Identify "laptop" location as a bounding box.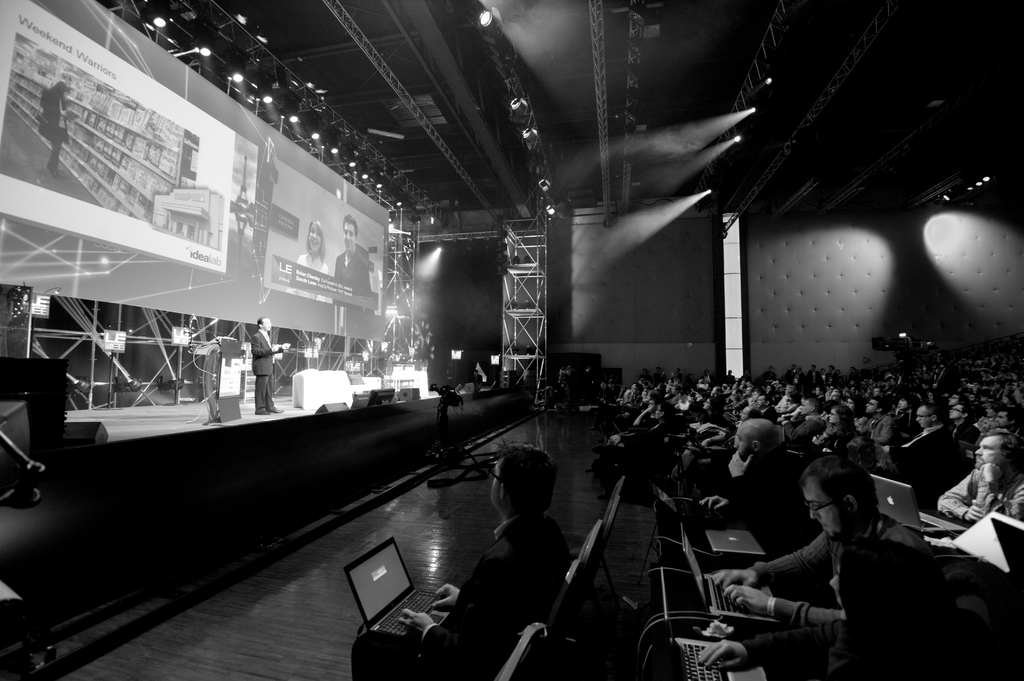
661,564,764,680.
